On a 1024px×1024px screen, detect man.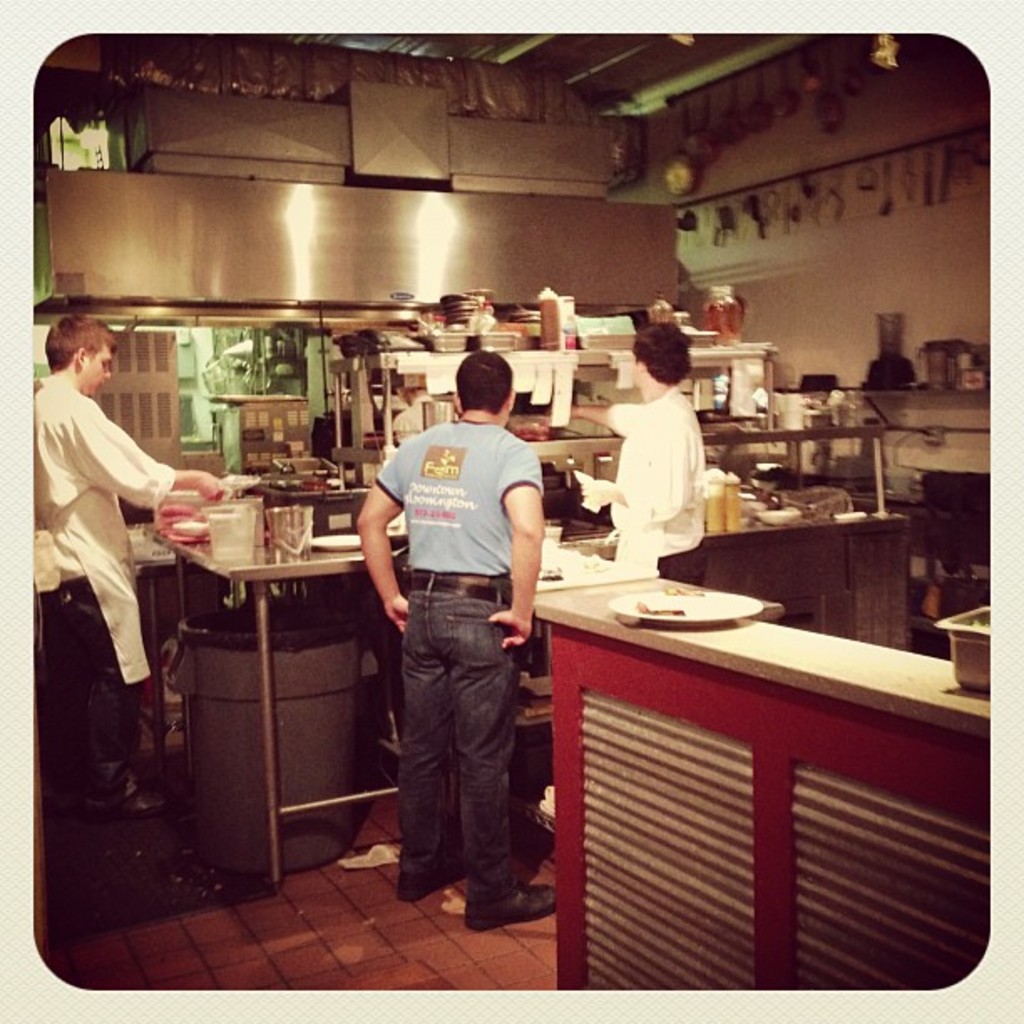
<box>356,353,564,930</box>.
